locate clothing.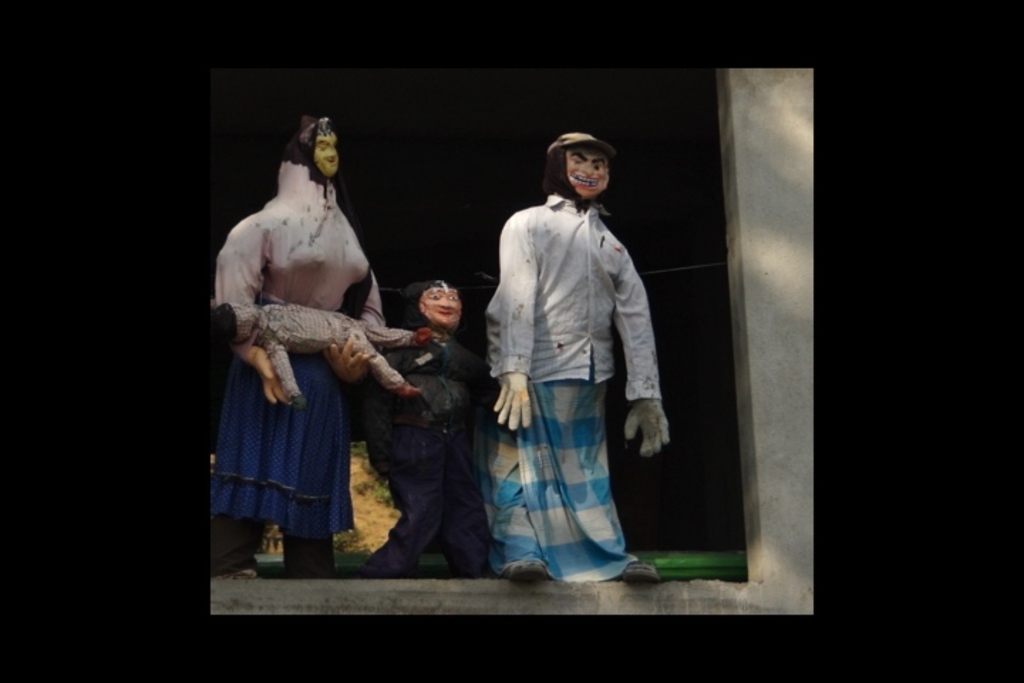
Bounding box: left=393, top=425, right=485, bottom=572.
